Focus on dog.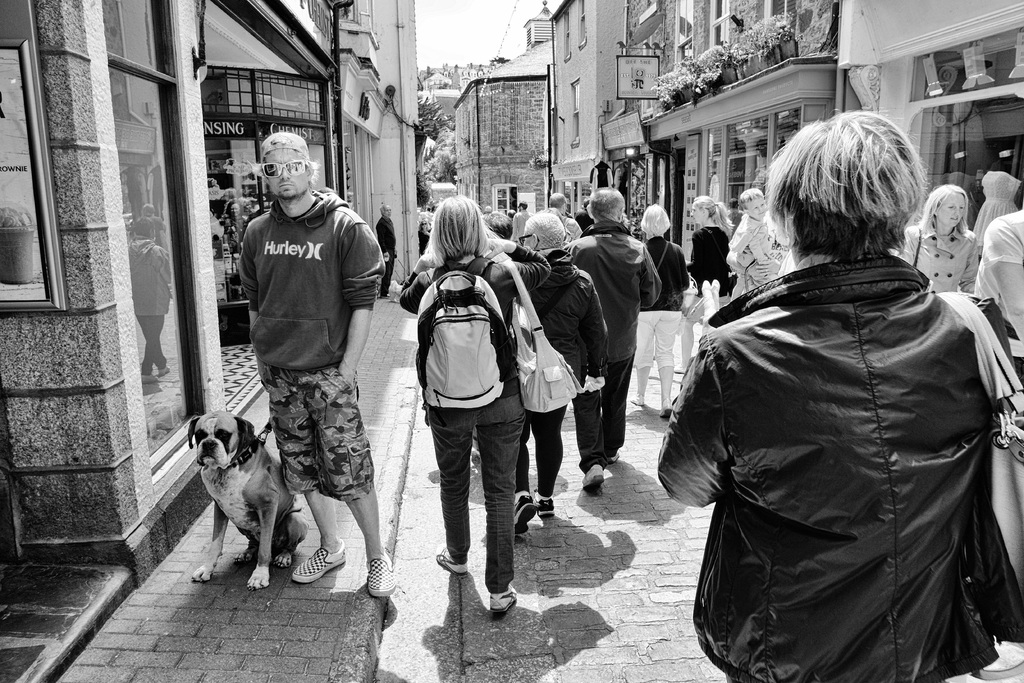
Focused at box=[188, 413, 305, 591].
